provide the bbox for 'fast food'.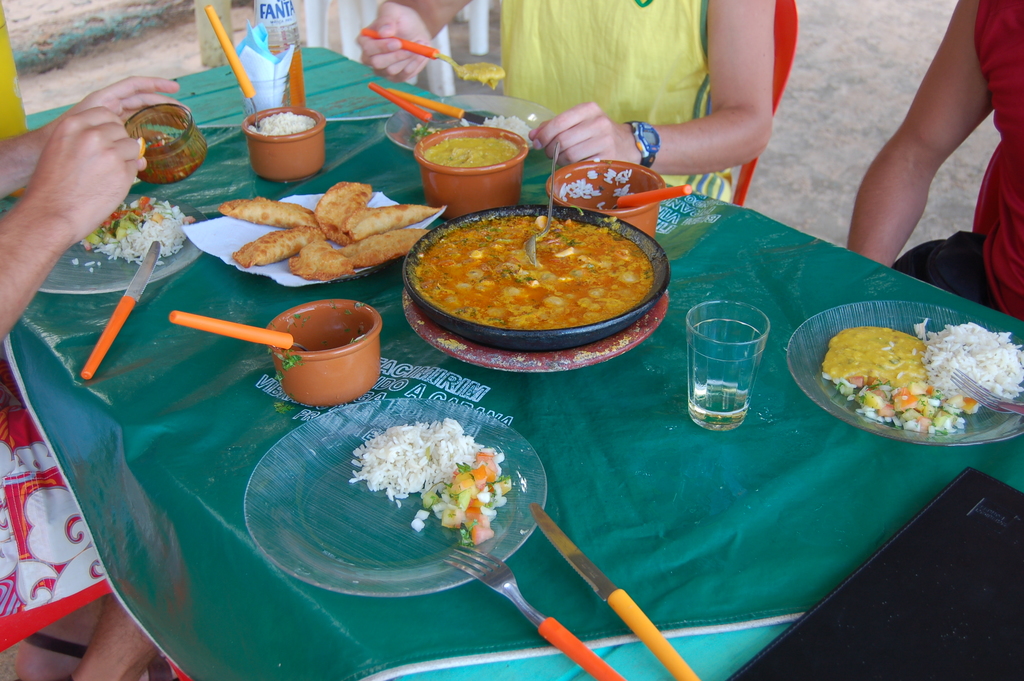
<bbox>461, 57, 510, 91</bbox>.
